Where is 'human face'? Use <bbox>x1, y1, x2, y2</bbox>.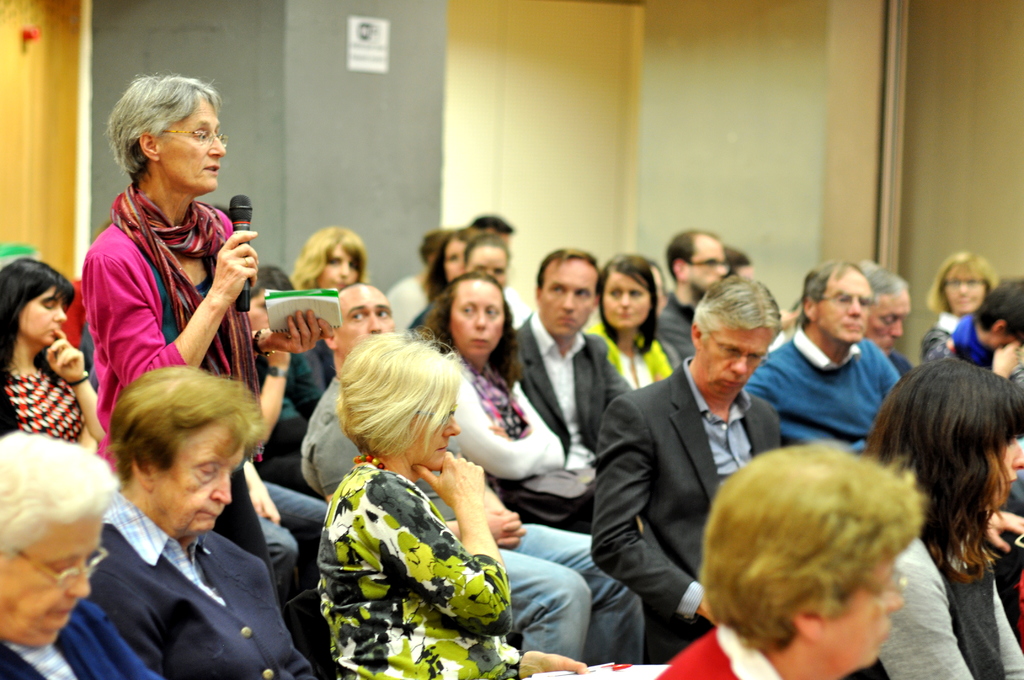
<bbox>448, 282, 502, 355</bbox>.
